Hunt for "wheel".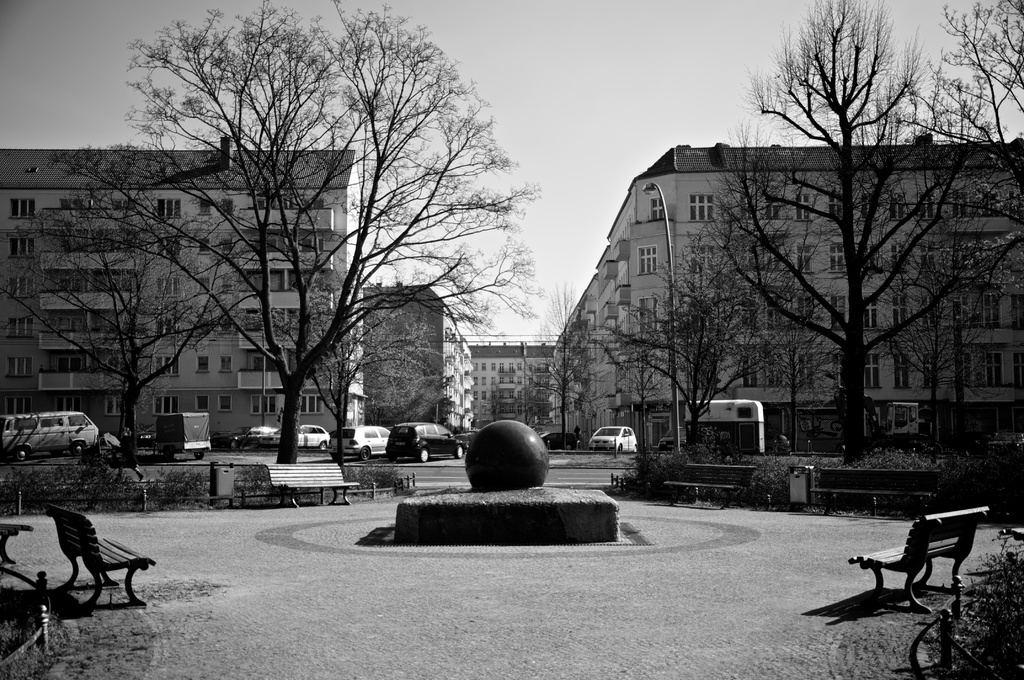
Hunted down at 230:439:239:448.
